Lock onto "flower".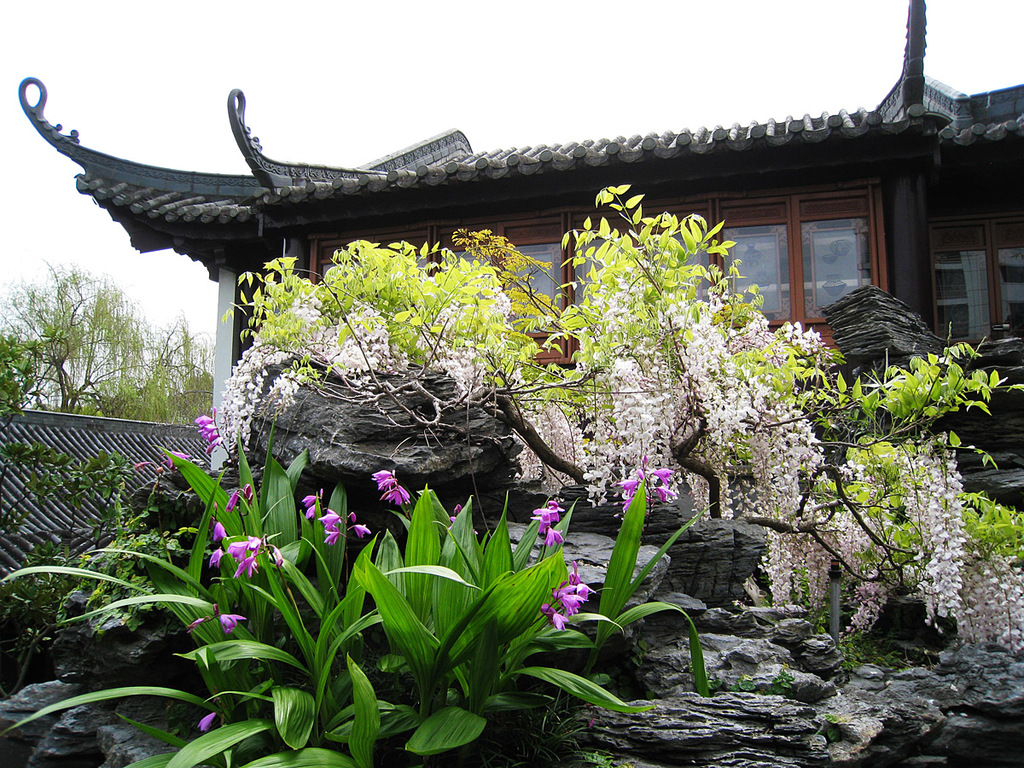
Locked: <box>246,535,265,554</box>.
